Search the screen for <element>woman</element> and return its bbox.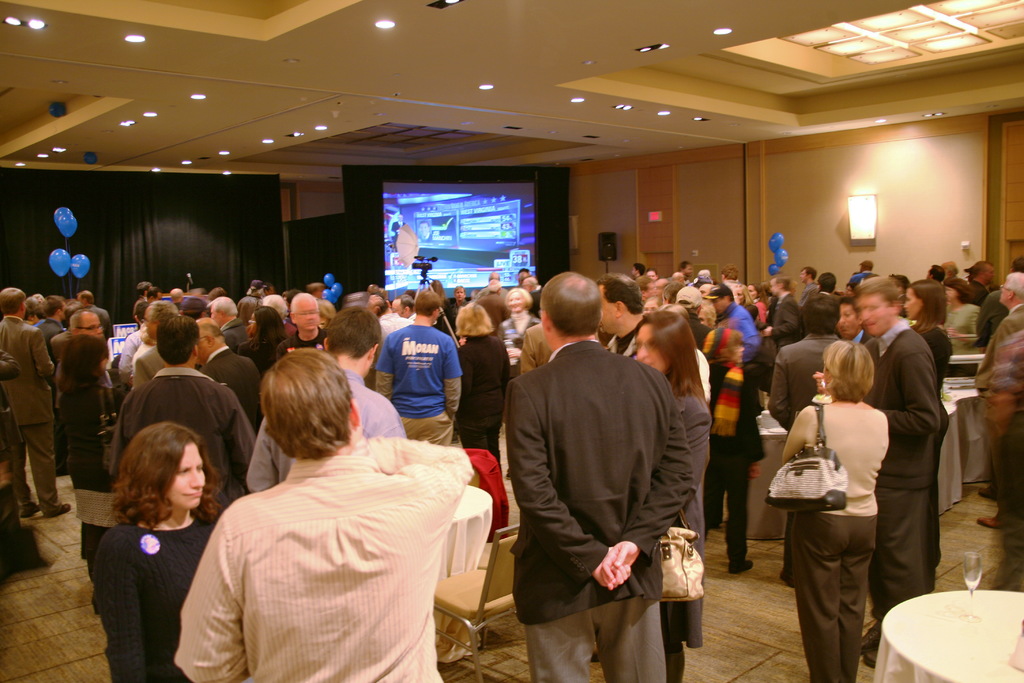
Found: x1=497 y1=281 x2=532 y2=357.
